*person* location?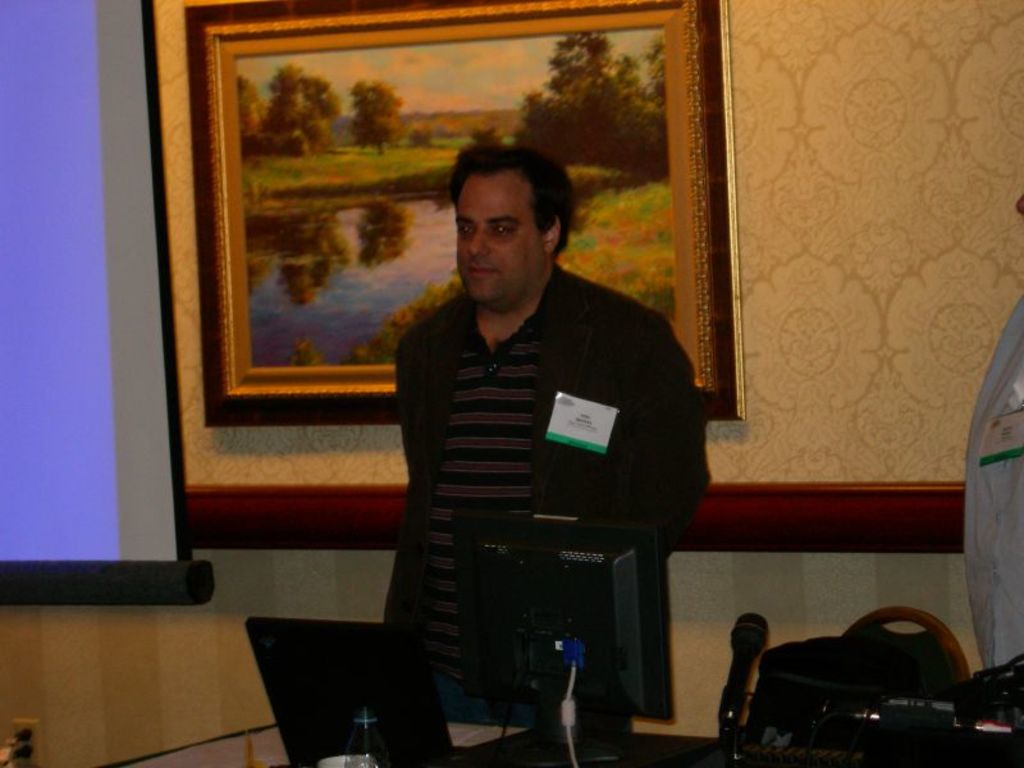
367, 134, 696, 703
